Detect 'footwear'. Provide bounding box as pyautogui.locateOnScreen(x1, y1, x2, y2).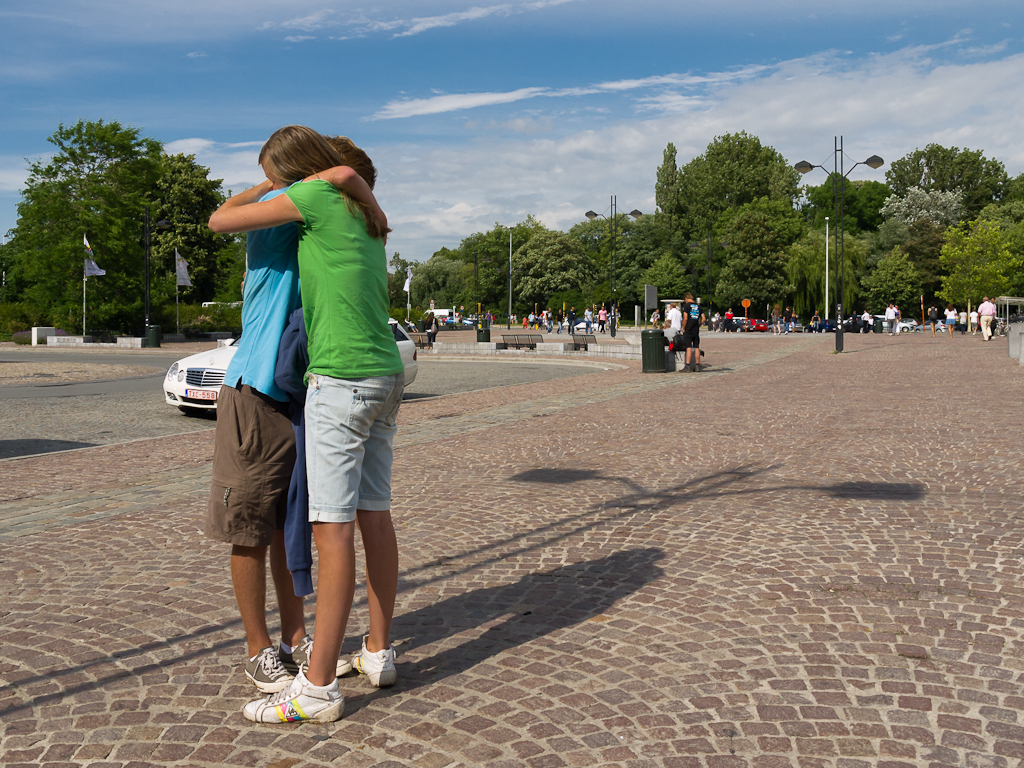
pyautogui.locateOnScreen(233, 658, 331, 735).
